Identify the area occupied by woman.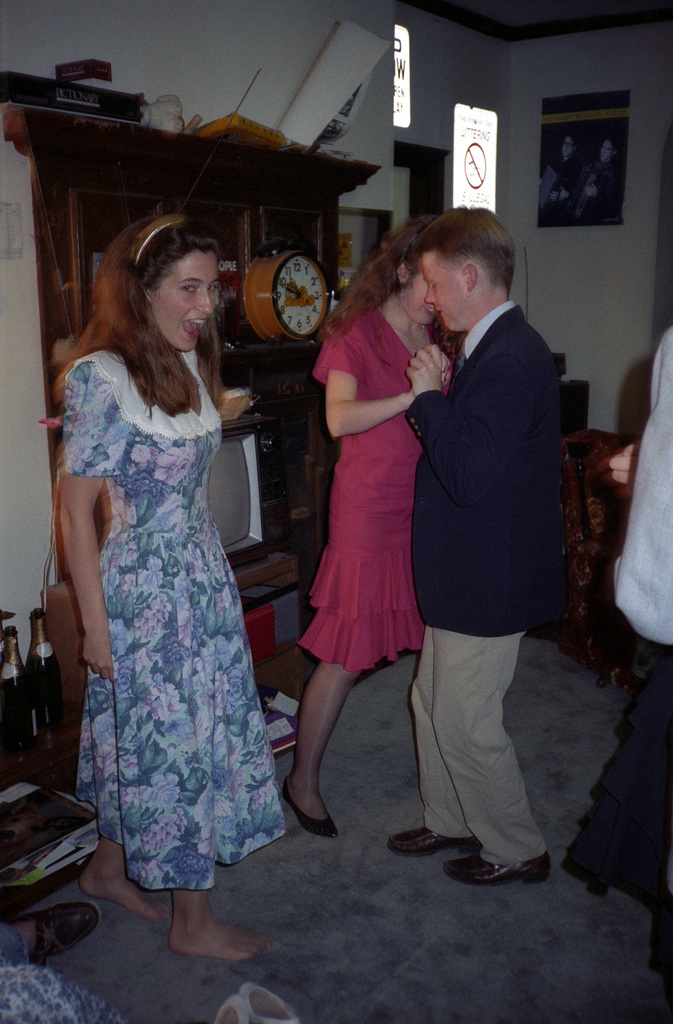
Area: crop(274, 209, 472, 853).
